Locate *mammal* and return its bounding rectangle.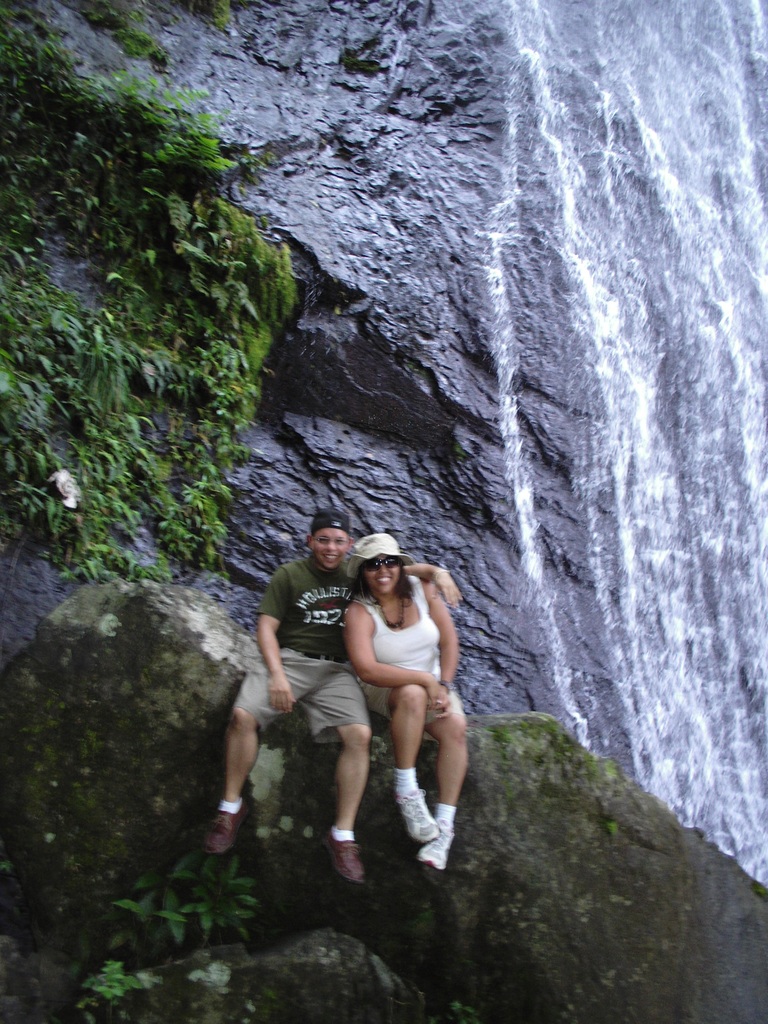
l=205, t=509, r=467, b=880.
